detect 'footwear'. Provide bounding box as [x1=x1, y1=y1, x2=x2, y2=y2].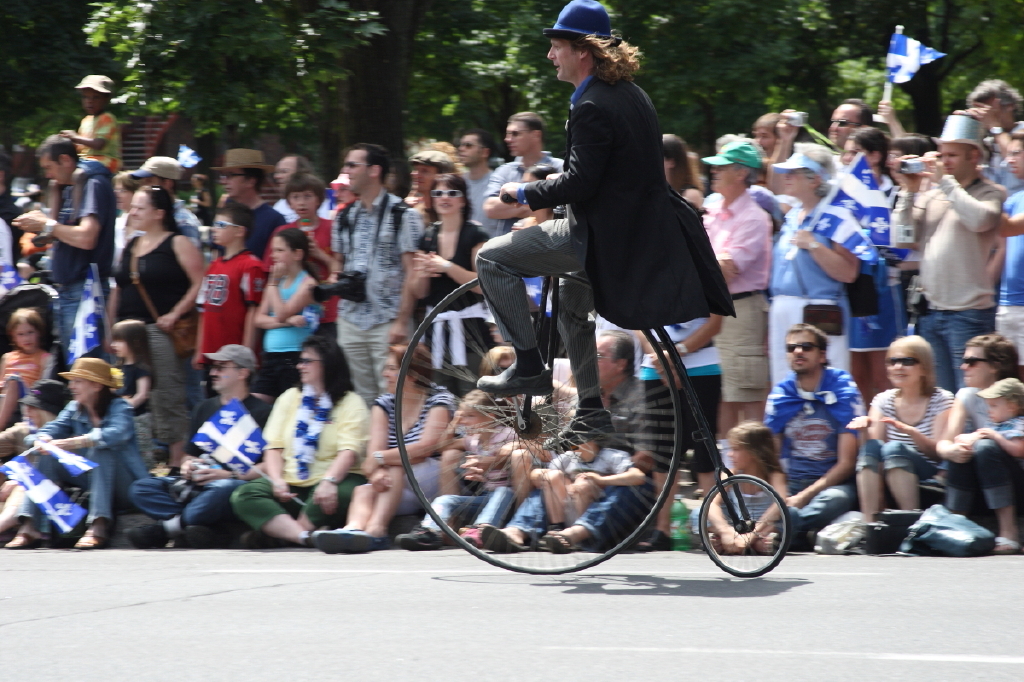
[x1=74, y1=529, x2=108, y2=551].
